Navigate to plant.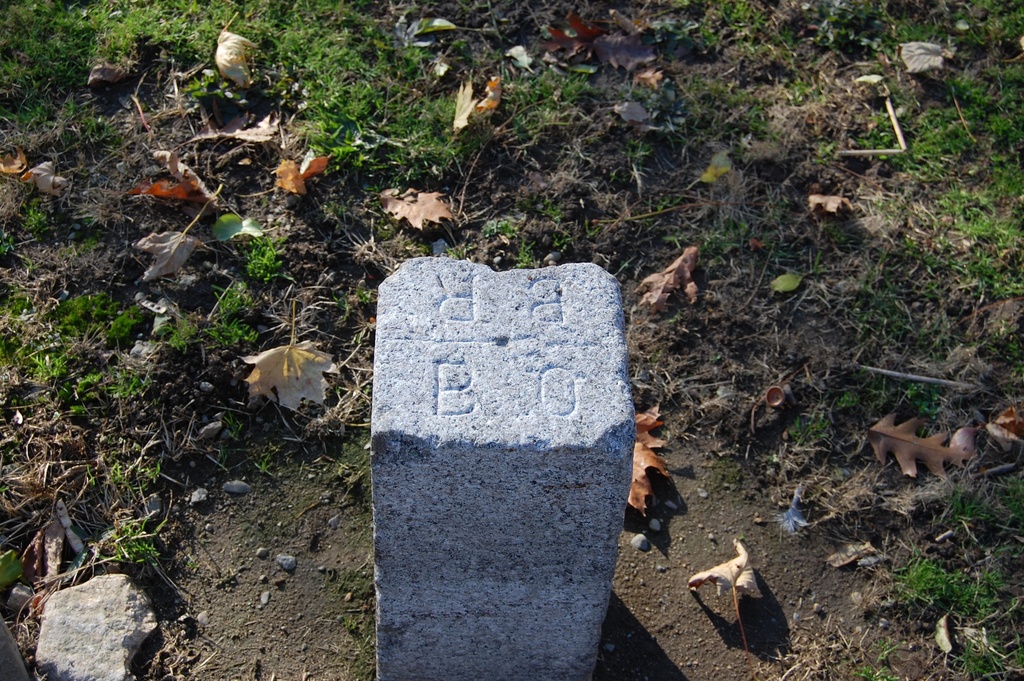
Navigation target: [x1=300, y1=383, x2=370, y2=437].
